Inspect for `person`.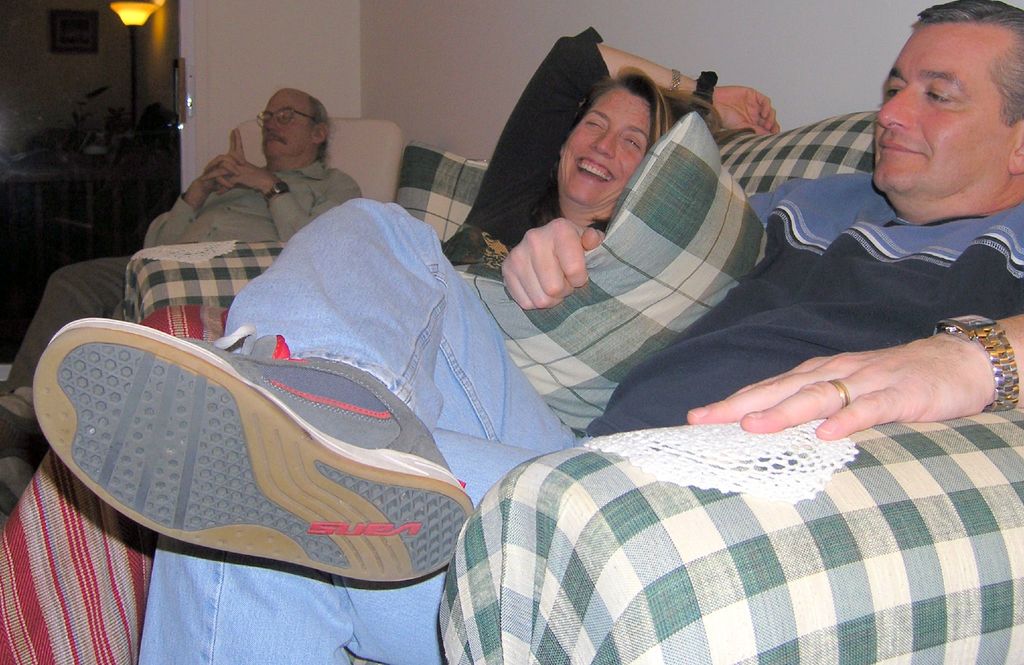
Inspection: [435,30,771,280].
